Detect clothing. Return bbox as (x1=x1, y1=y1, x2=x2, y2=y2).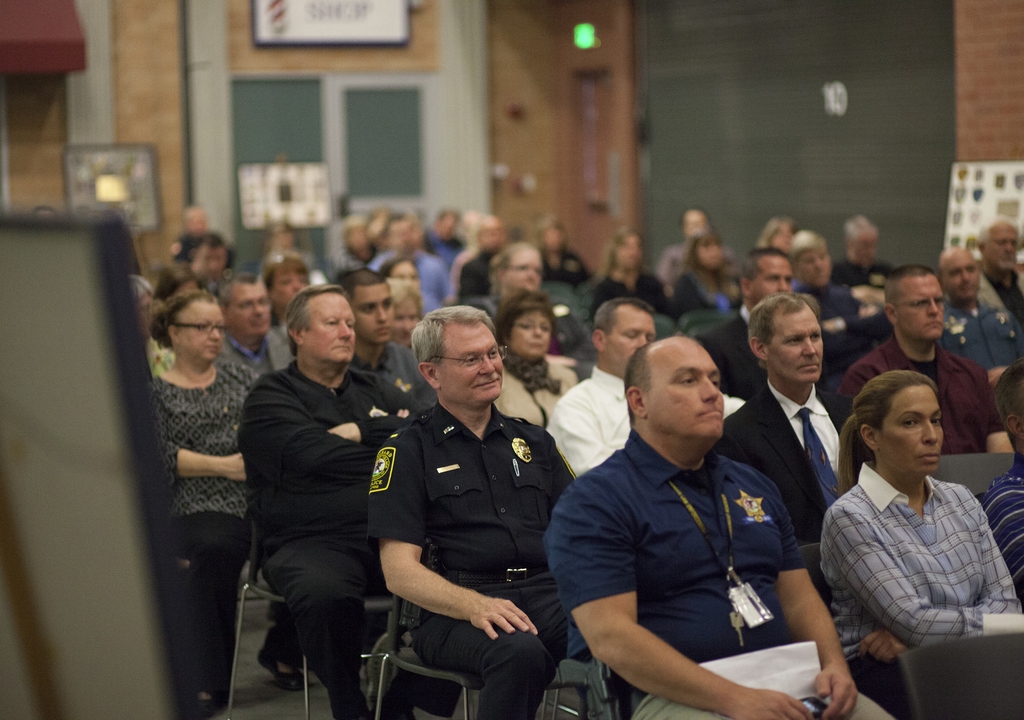
(x1=552, y1=243, x2=589, y2=289).
